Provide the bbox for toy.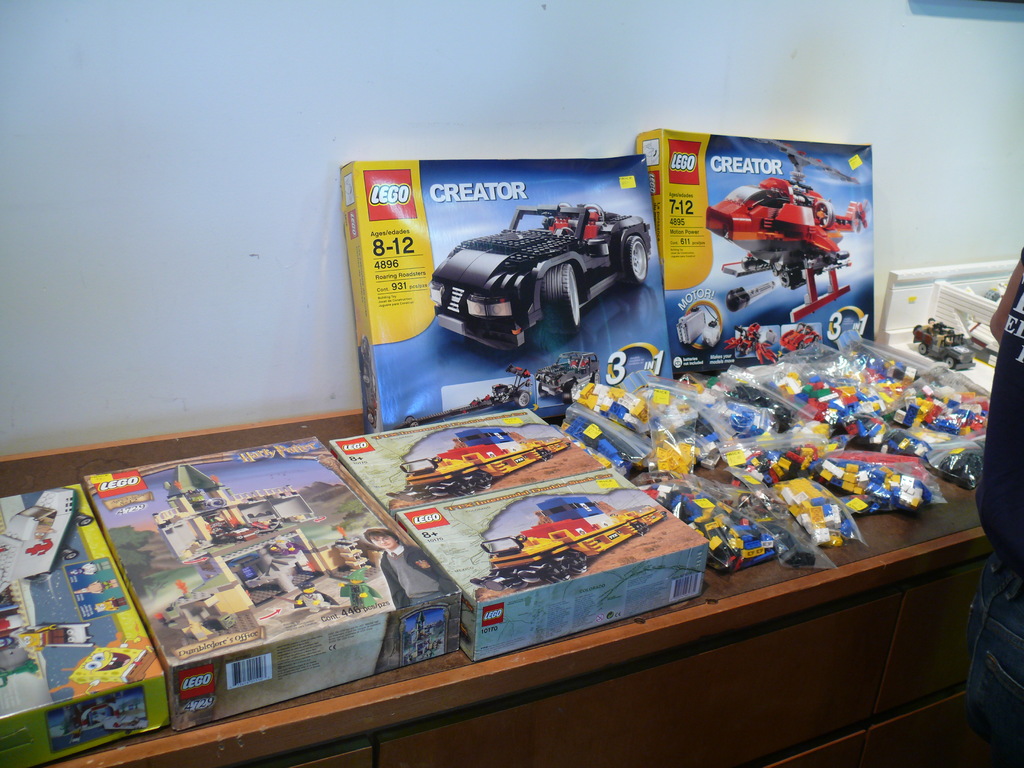
BBox(394, 158, 696, 360).
